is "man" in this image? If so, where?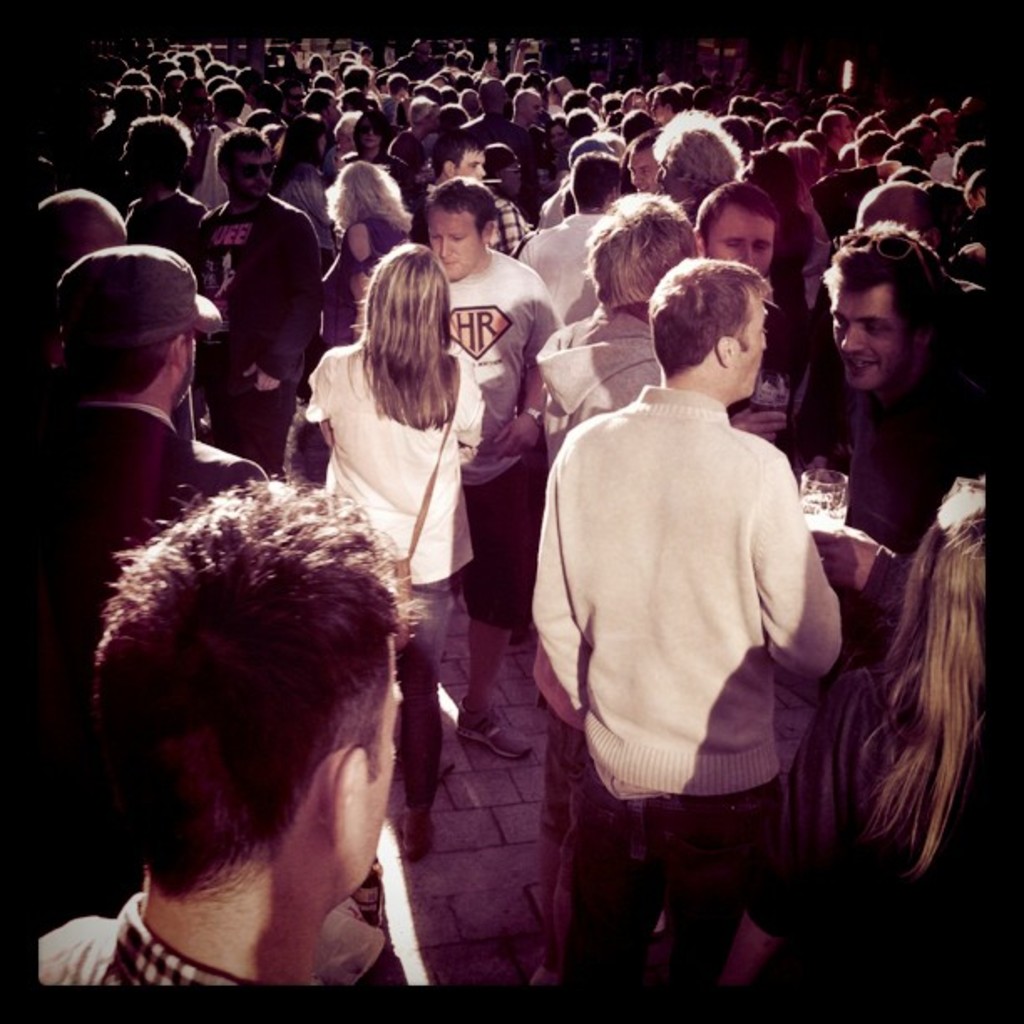
Yes, at BBox(30, 186, 137, 303).
